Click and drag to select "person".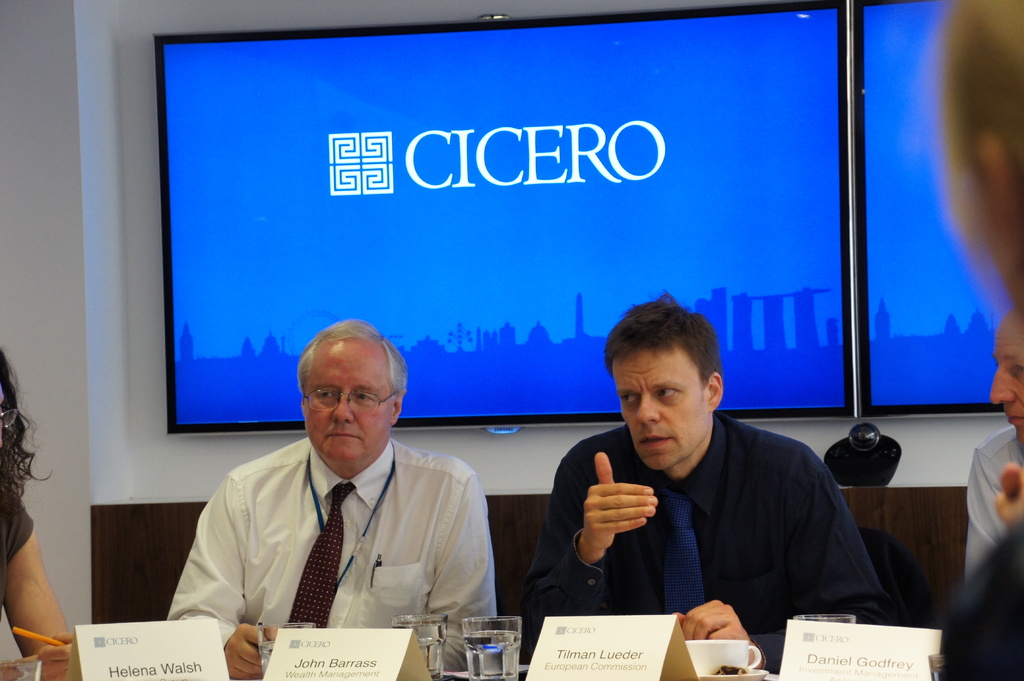
Selection: locate(511, 287, 886, 666).
